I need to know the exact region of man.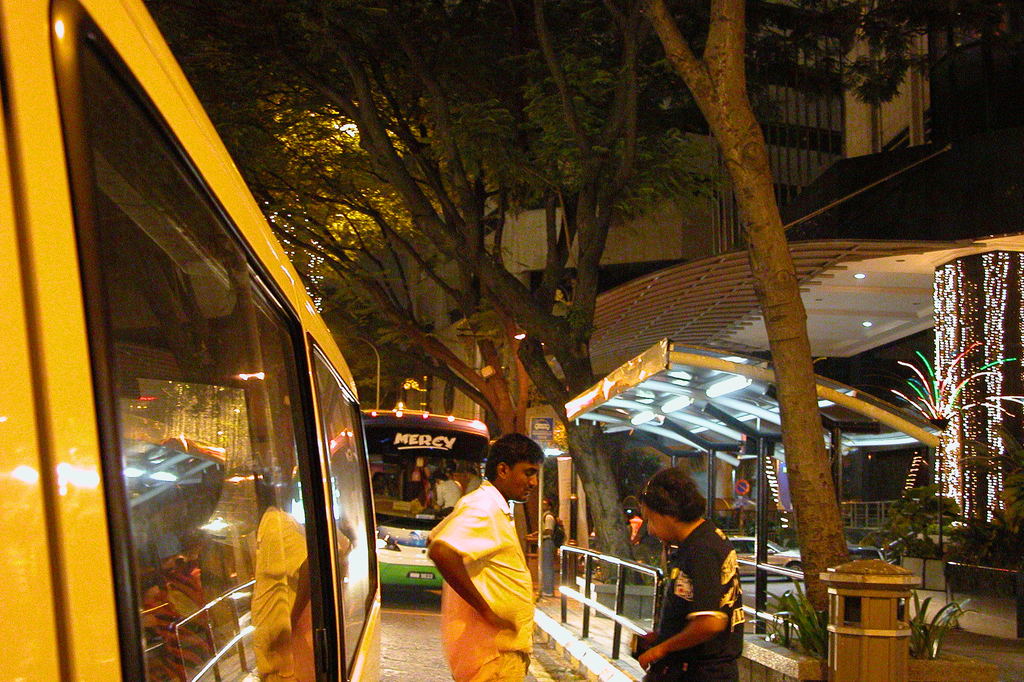
Region: (425,442,559,672).
